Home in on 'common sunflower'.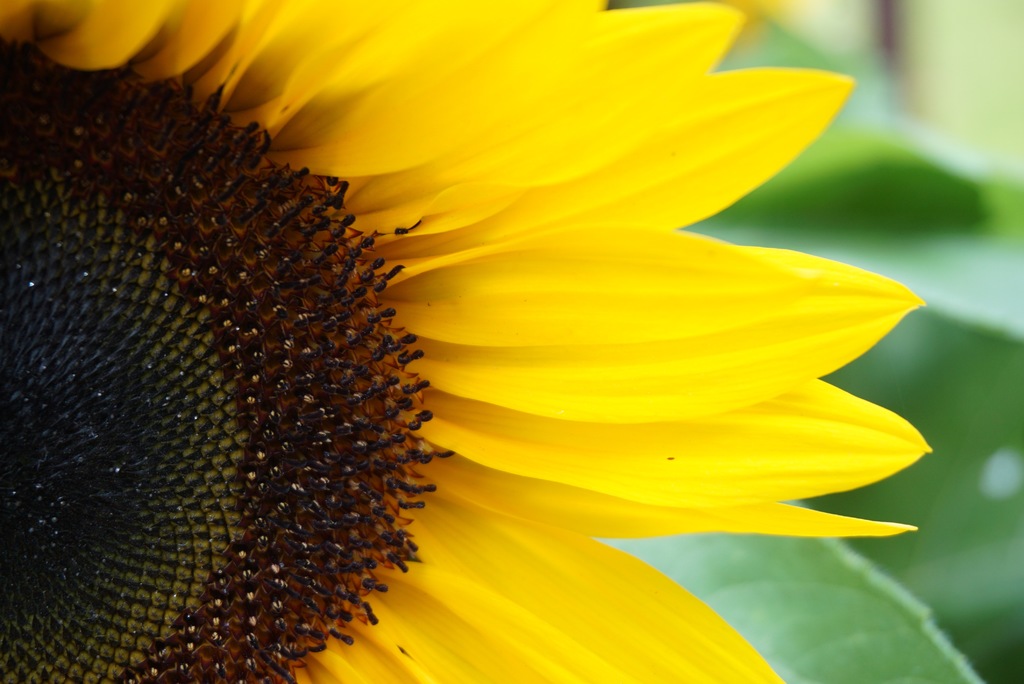
Homed in at left=0, top=0, right=931, bottom=683.
